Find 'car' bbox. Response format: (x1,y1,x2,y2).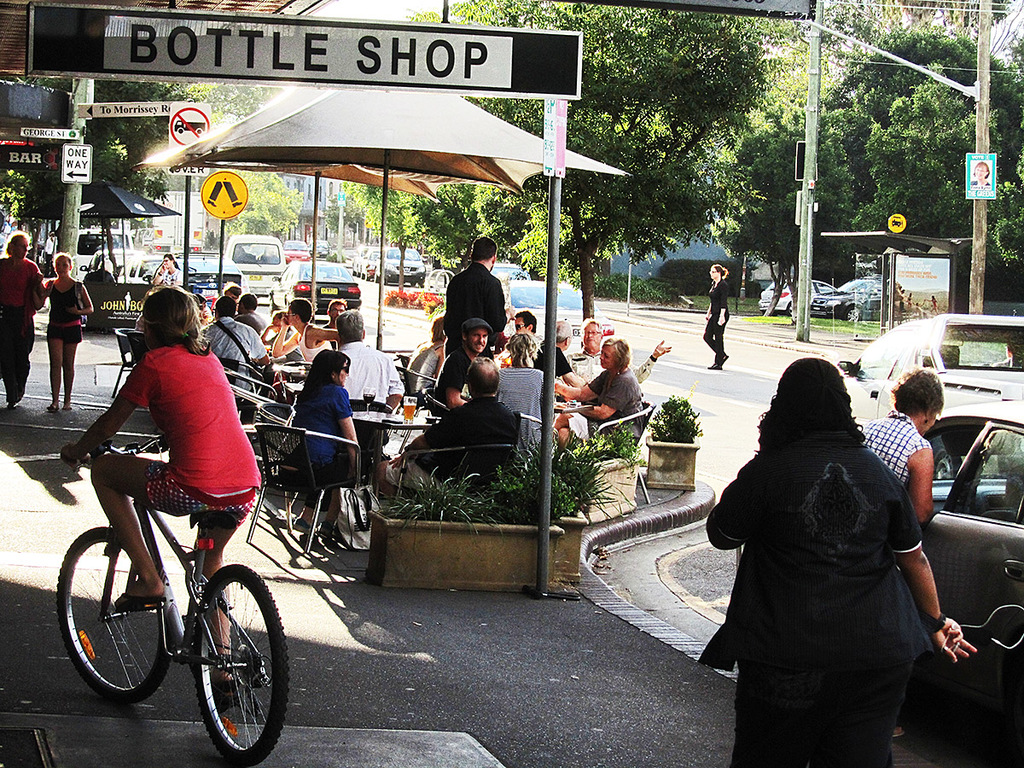
(922,401,1023,657).
